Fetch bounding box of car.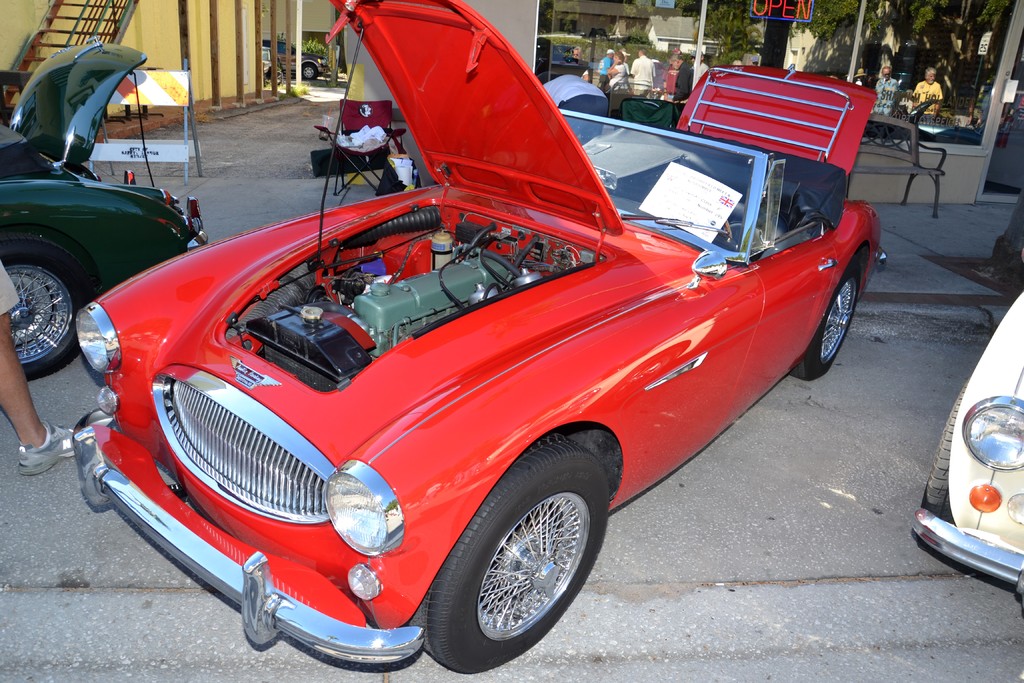
Bbox: l=74, t=0, r=894, b=675.
